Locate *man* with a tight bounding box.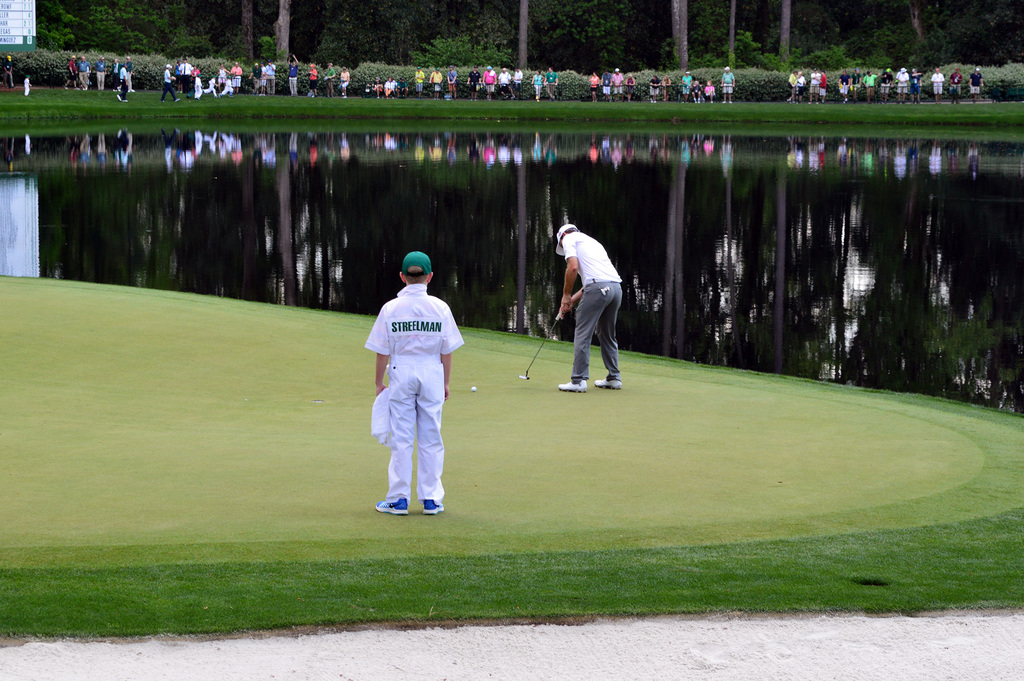
detection(468, 65, 481, 99).
